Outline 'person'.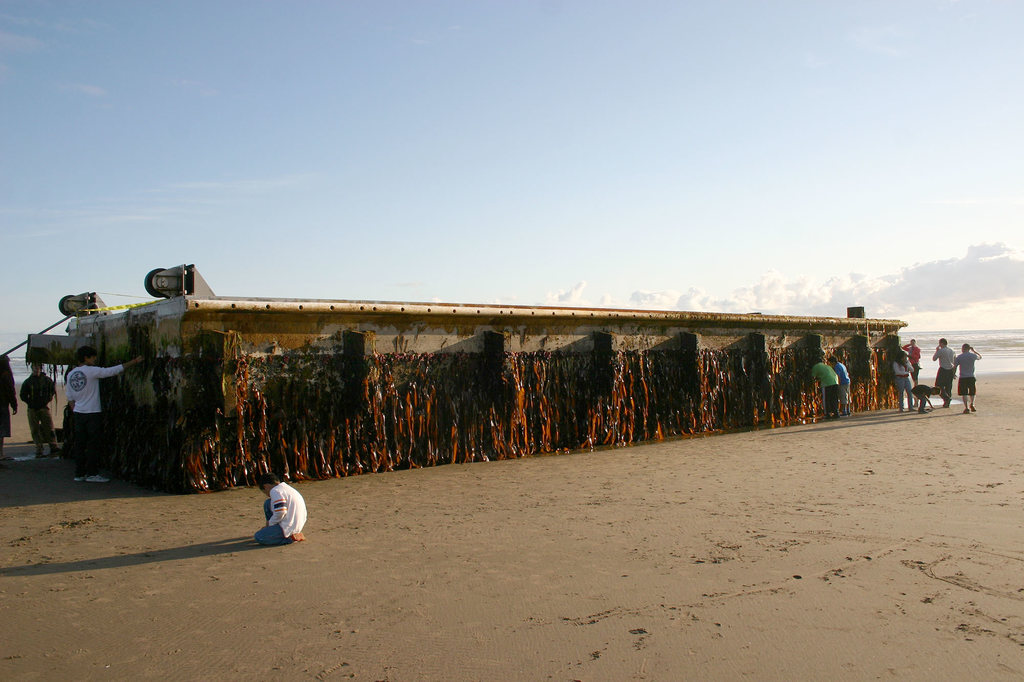
Outline: x1=929, y1=334, x2=958, y2=408.
